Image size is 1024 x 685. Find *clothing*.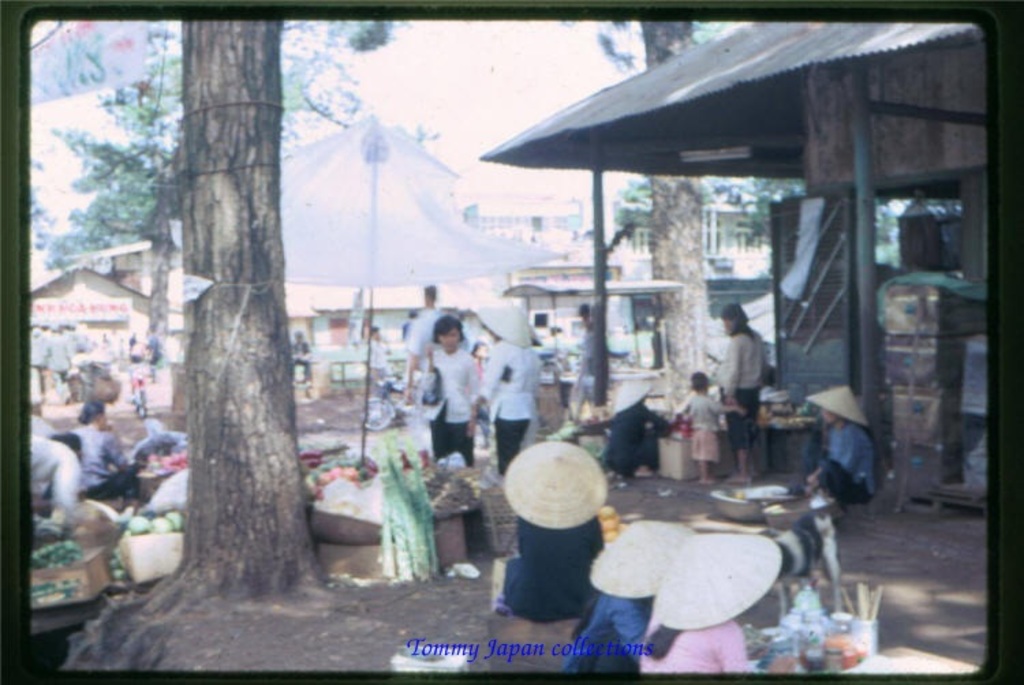
x1=812 y1=422 x2=872 y2=512.
